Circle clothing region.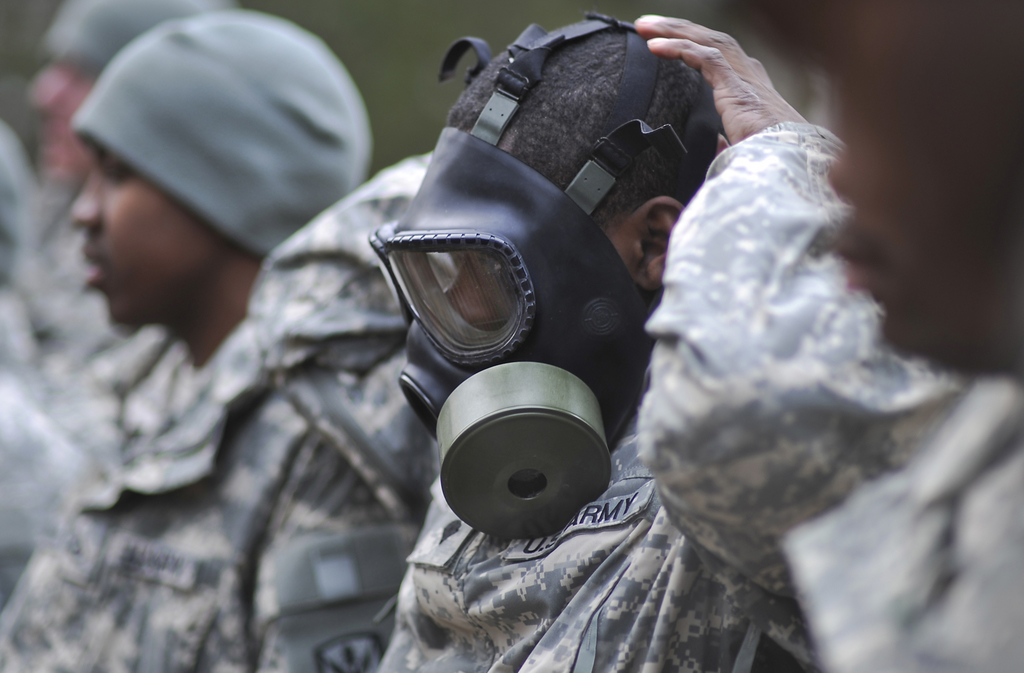
Region: x1=1, y1=186, x2=191, y2=577.
